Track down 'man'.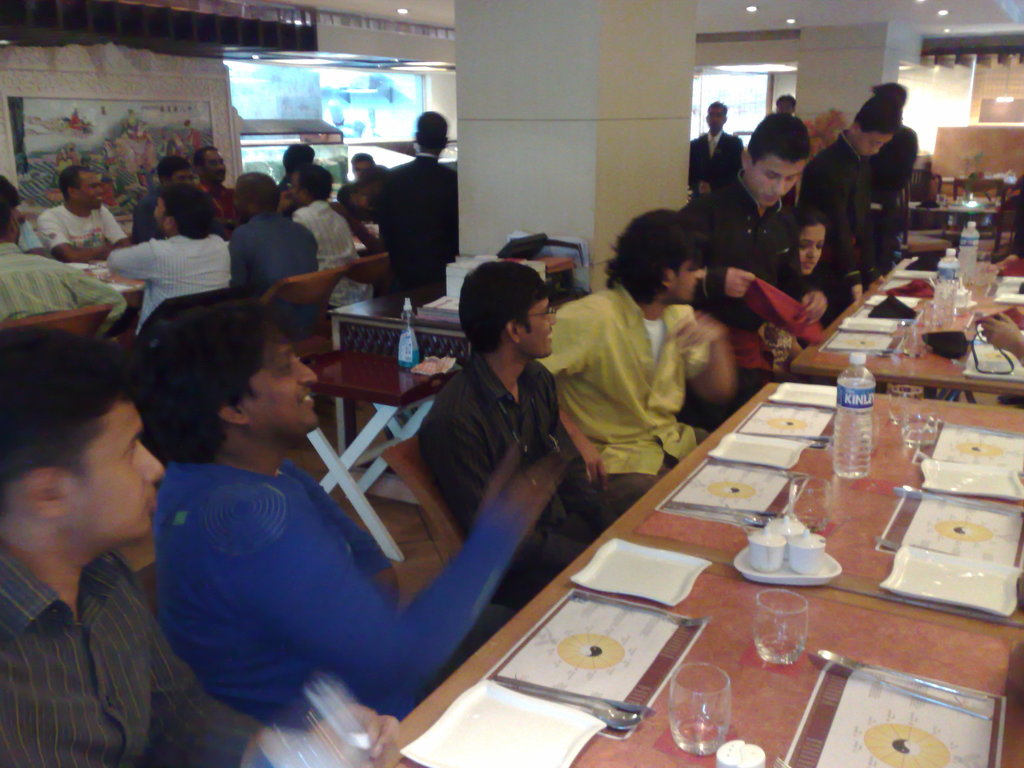
Tracked to rect(30, 155, 134, 262).
